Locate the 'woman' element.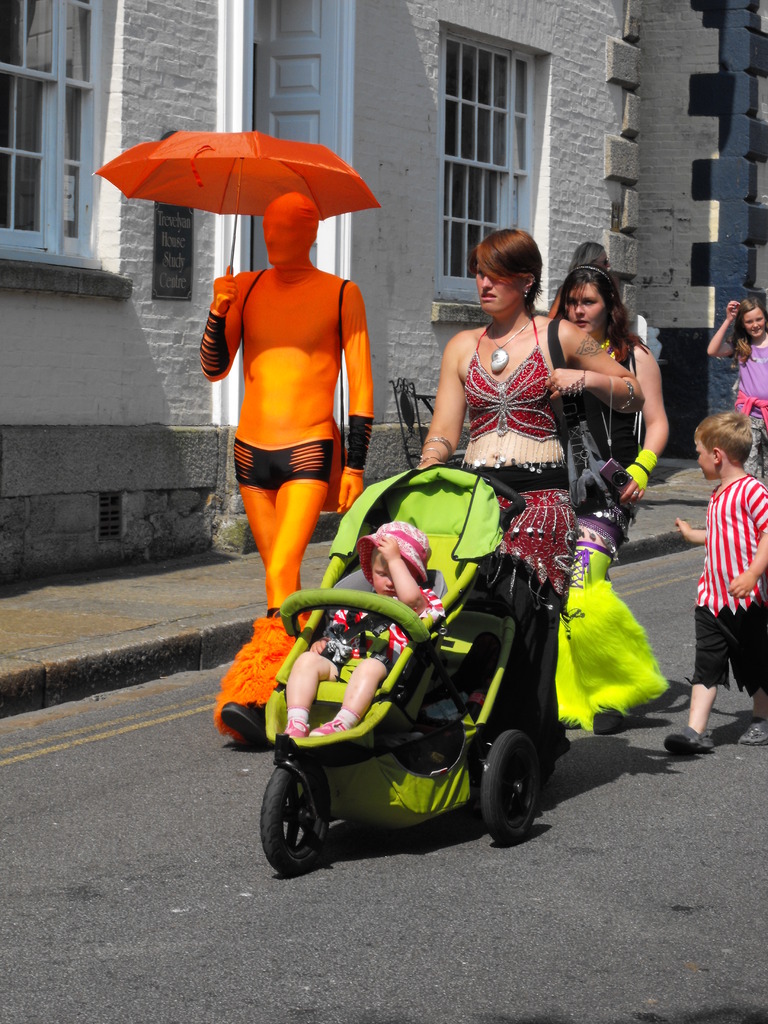
Element bbox: bbox(426, 212, 623, 737).
